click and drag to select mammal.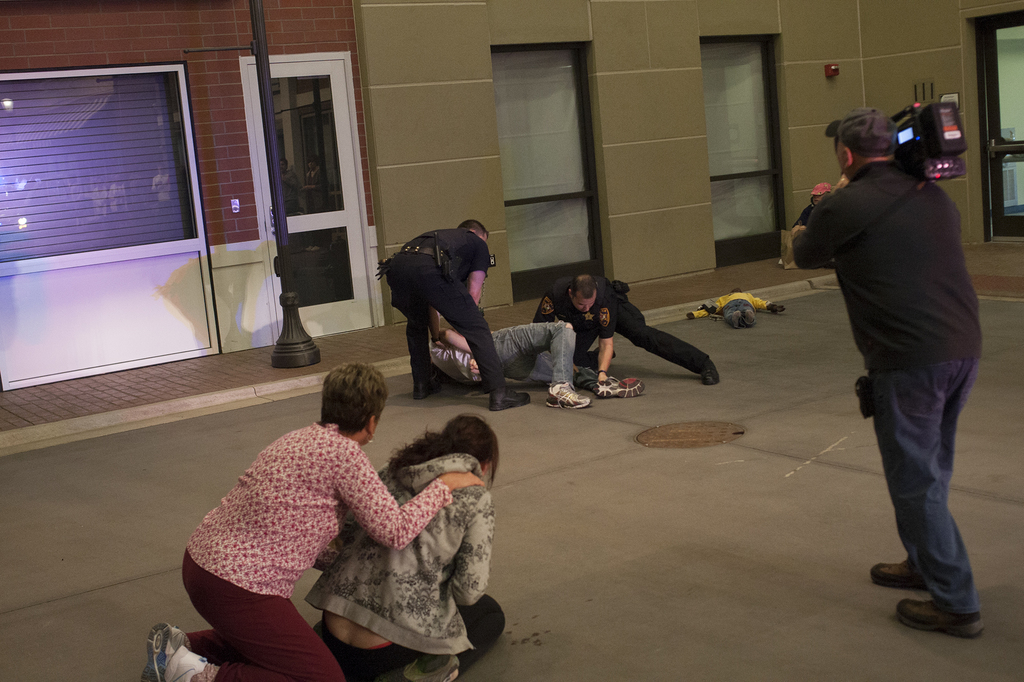
Selection: bbox(535, 271, 719, 389).
